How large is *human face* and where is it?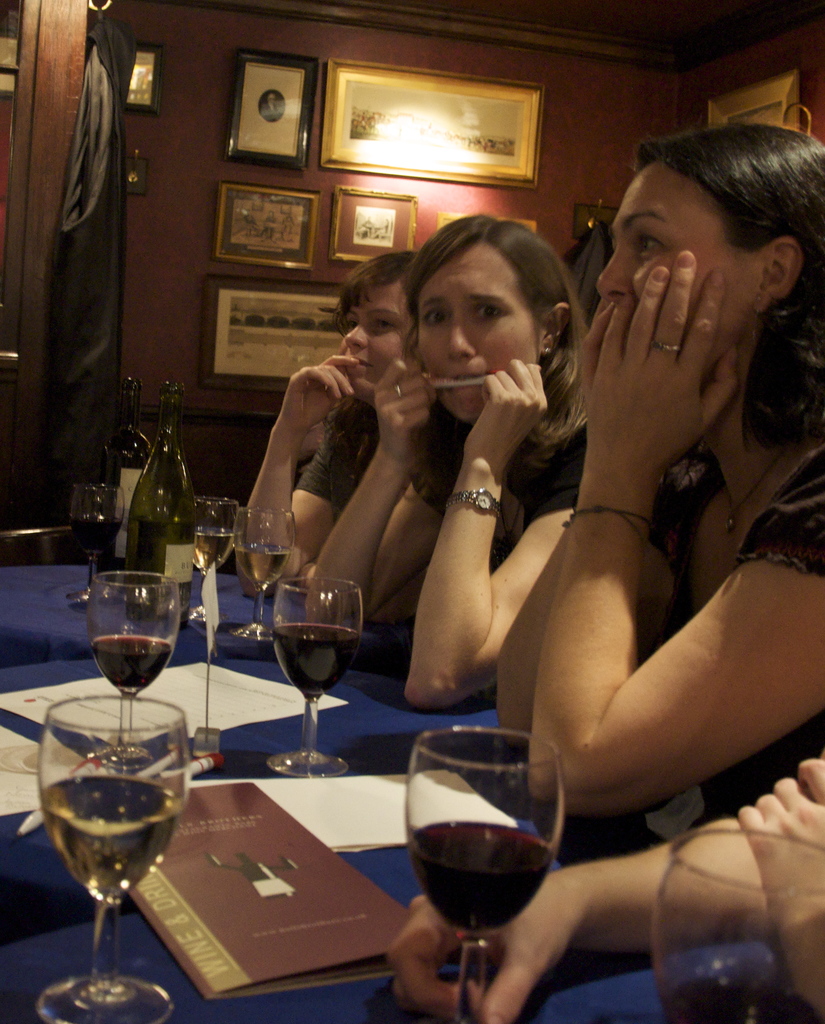
Bounding box: 405:256:548:419.
